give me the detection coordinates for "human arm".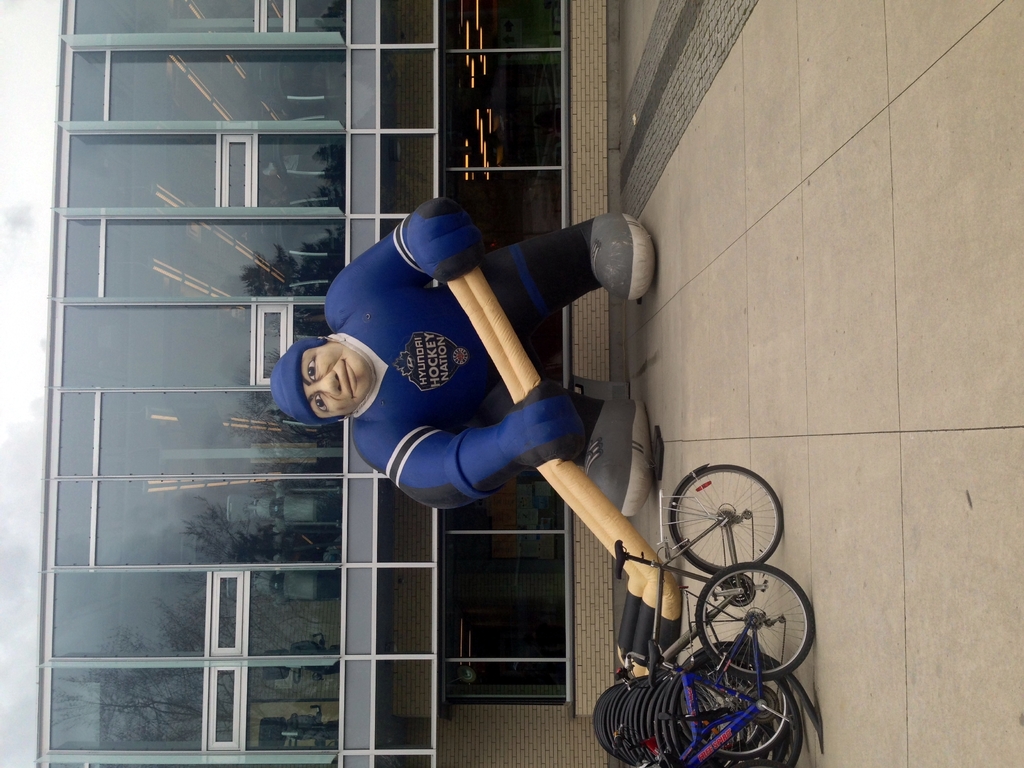
select_region(357, 411, 589, 521).
